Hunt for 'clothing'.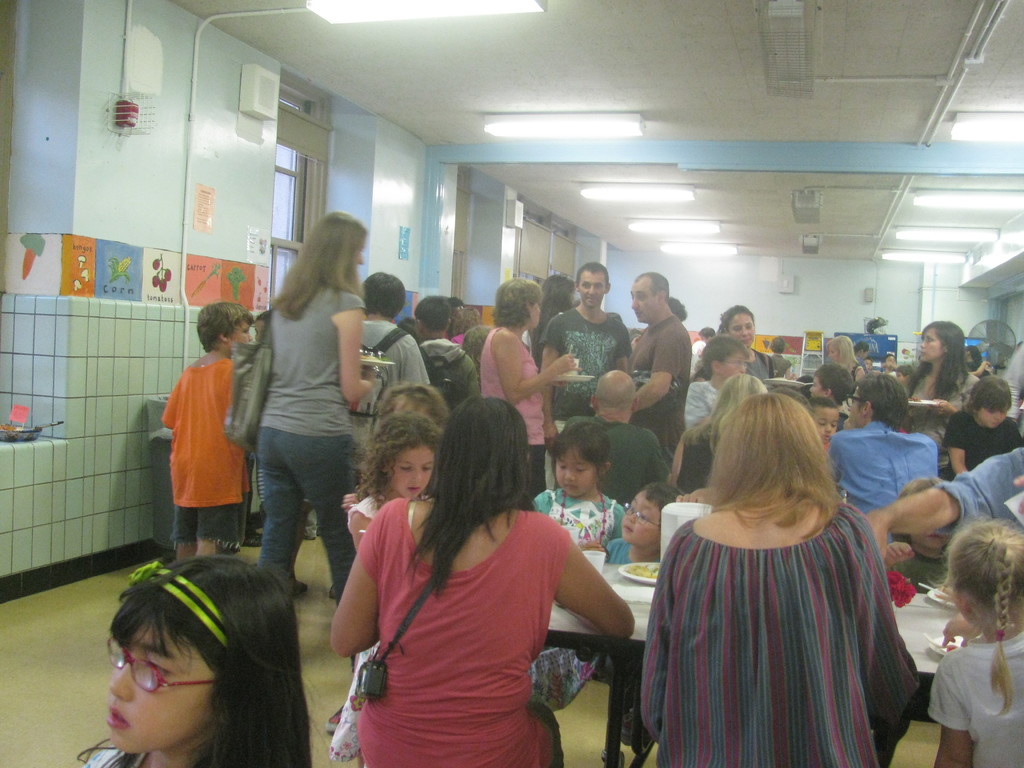
Hunted down at bbox(952, 410, 1017, 481).
